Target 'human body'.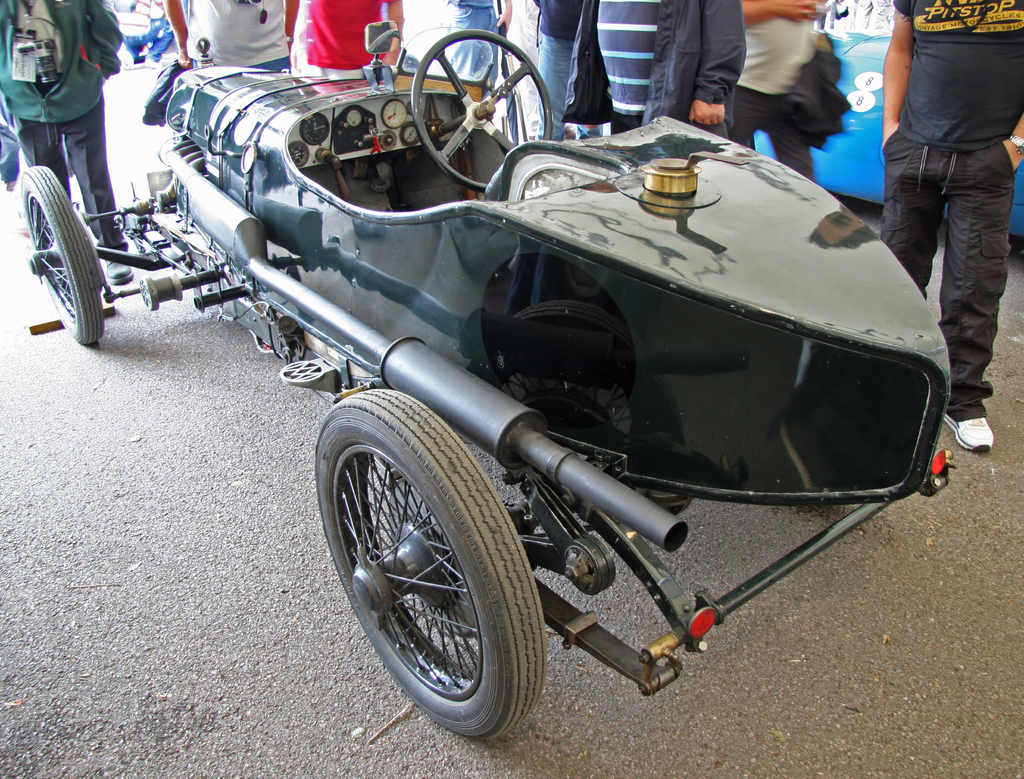
Target region: crop(0, 0, 136, 287).
